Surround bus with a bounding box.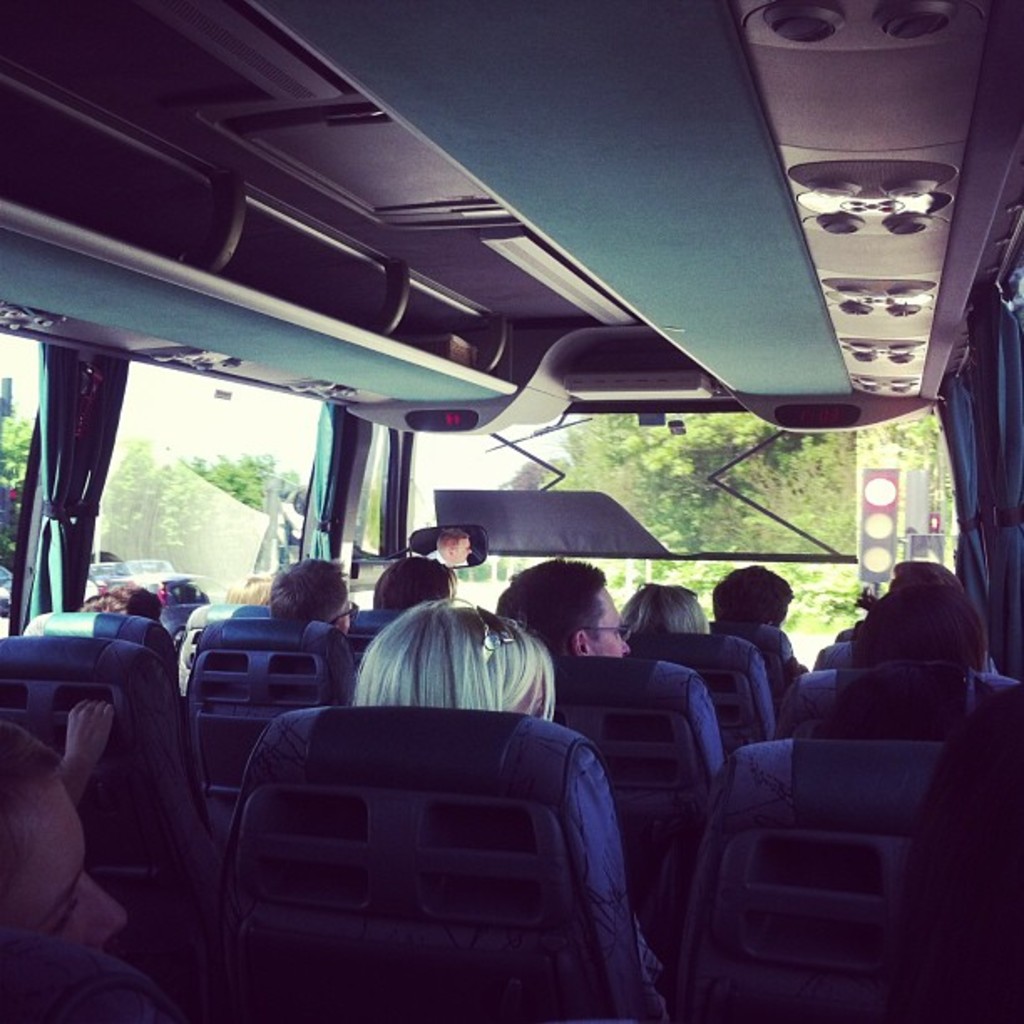
0 3 1021 1017.
